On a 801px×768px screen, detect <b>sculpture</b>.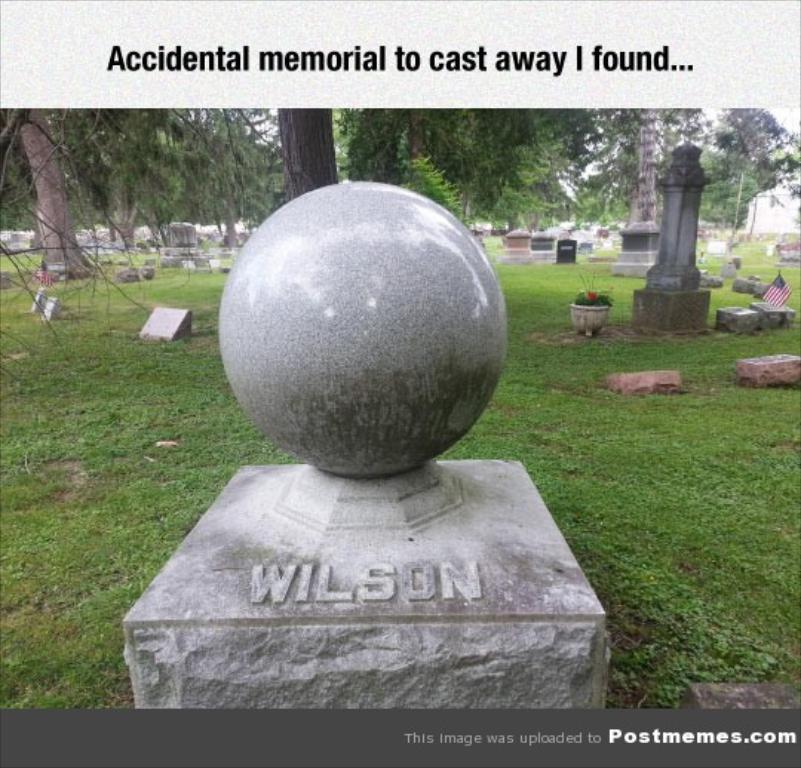
region(214, 176, 512, 485).
